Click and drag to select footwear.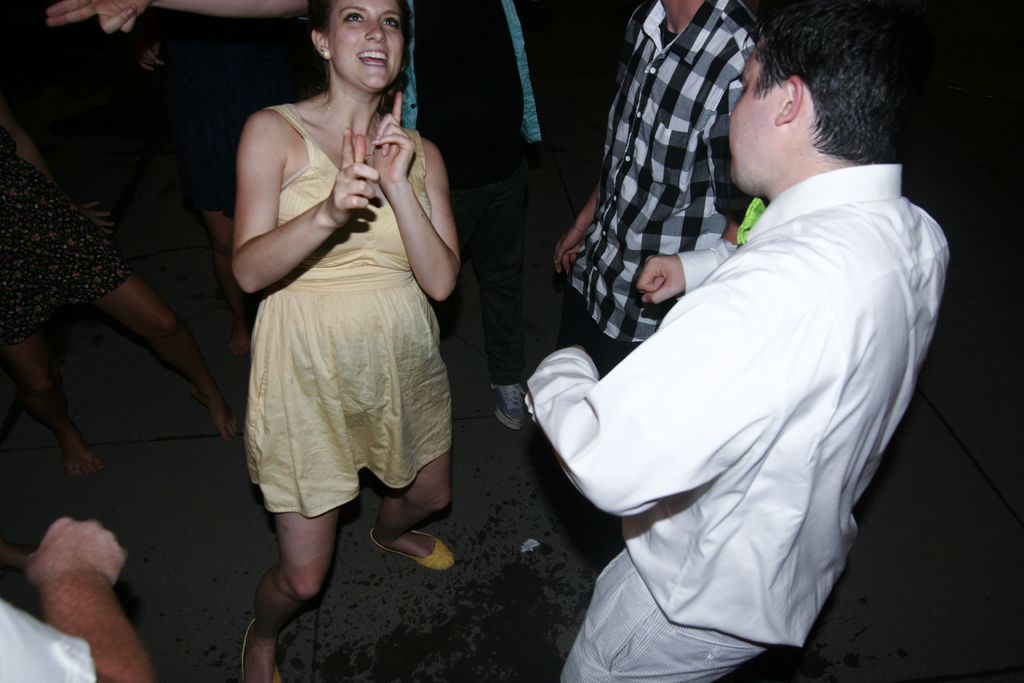
Selection: 490 381 527 431.
